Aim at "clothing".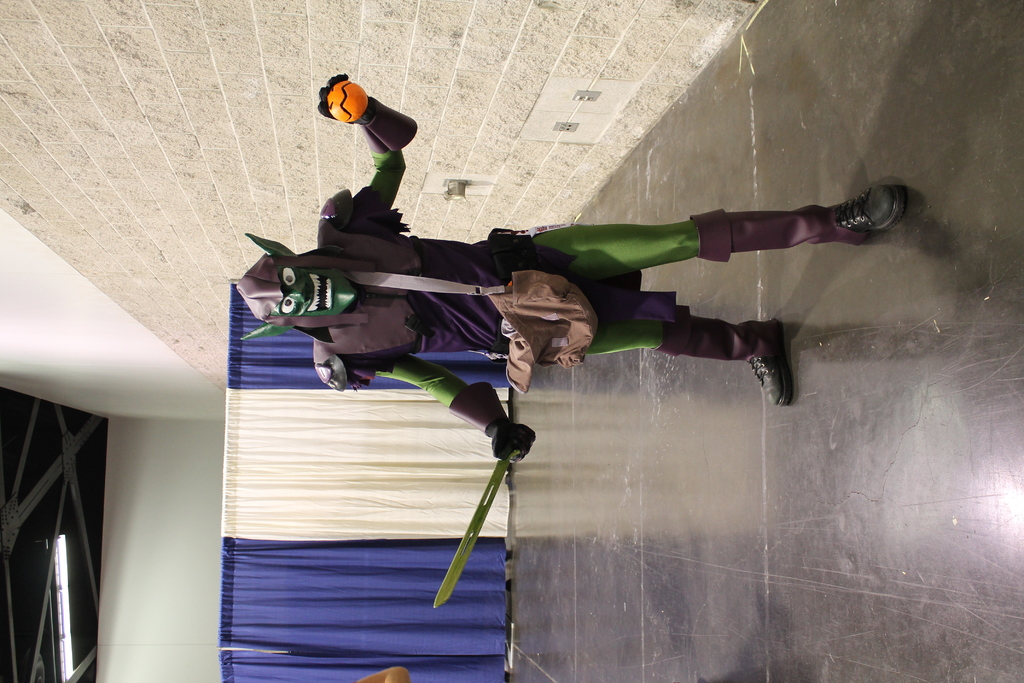
Aimed at bbox=(289, 164, 808, 425).
